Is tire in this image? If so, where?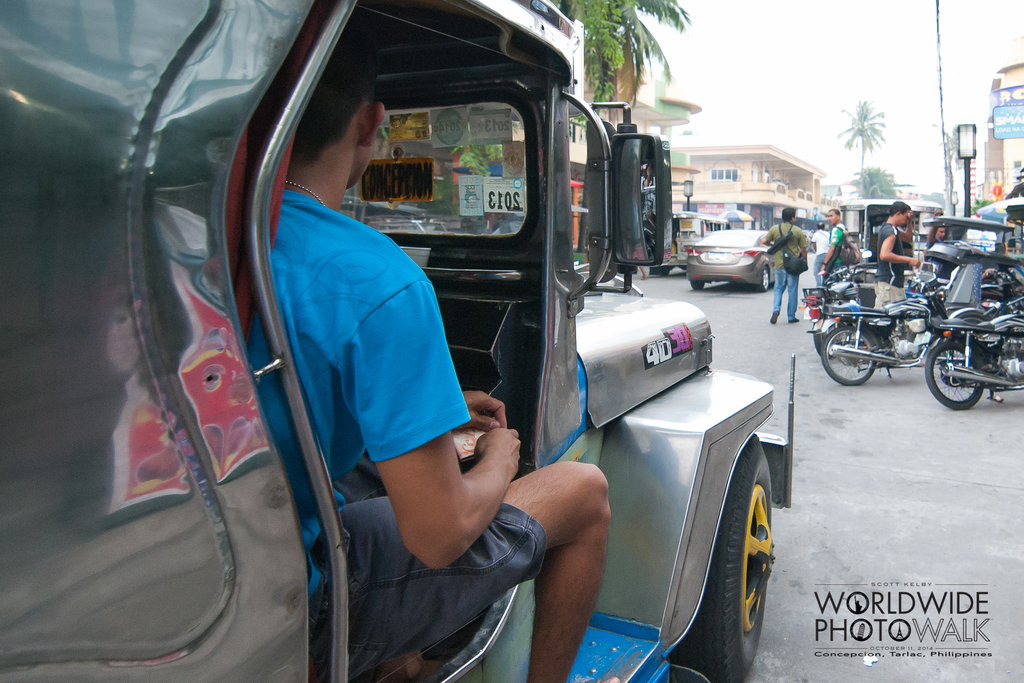
Yes, at x1=690 y1=279 x2=704 y2=290.
